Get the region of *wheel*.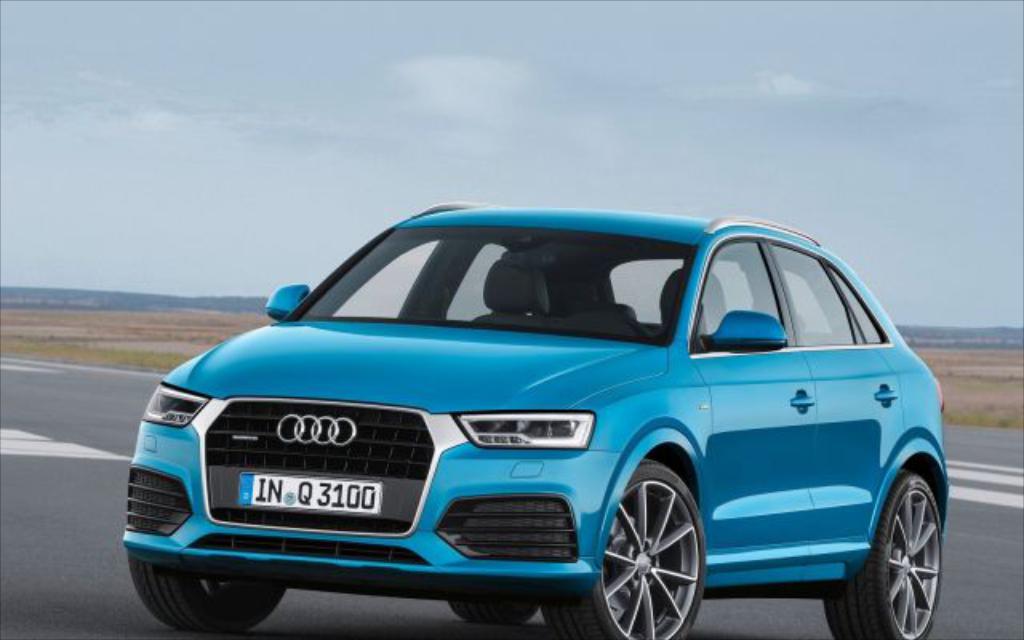
[x1=579, y1=309, x2=653, y2=338].
